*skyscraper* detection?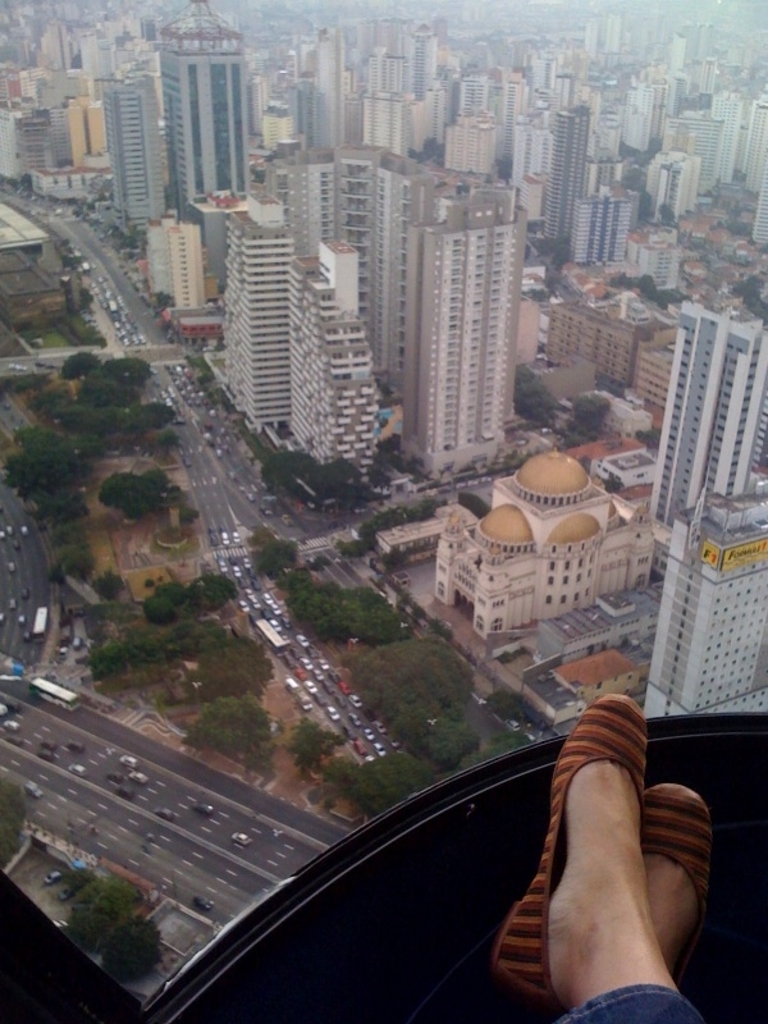
rect(284, 246, 365, 468)
